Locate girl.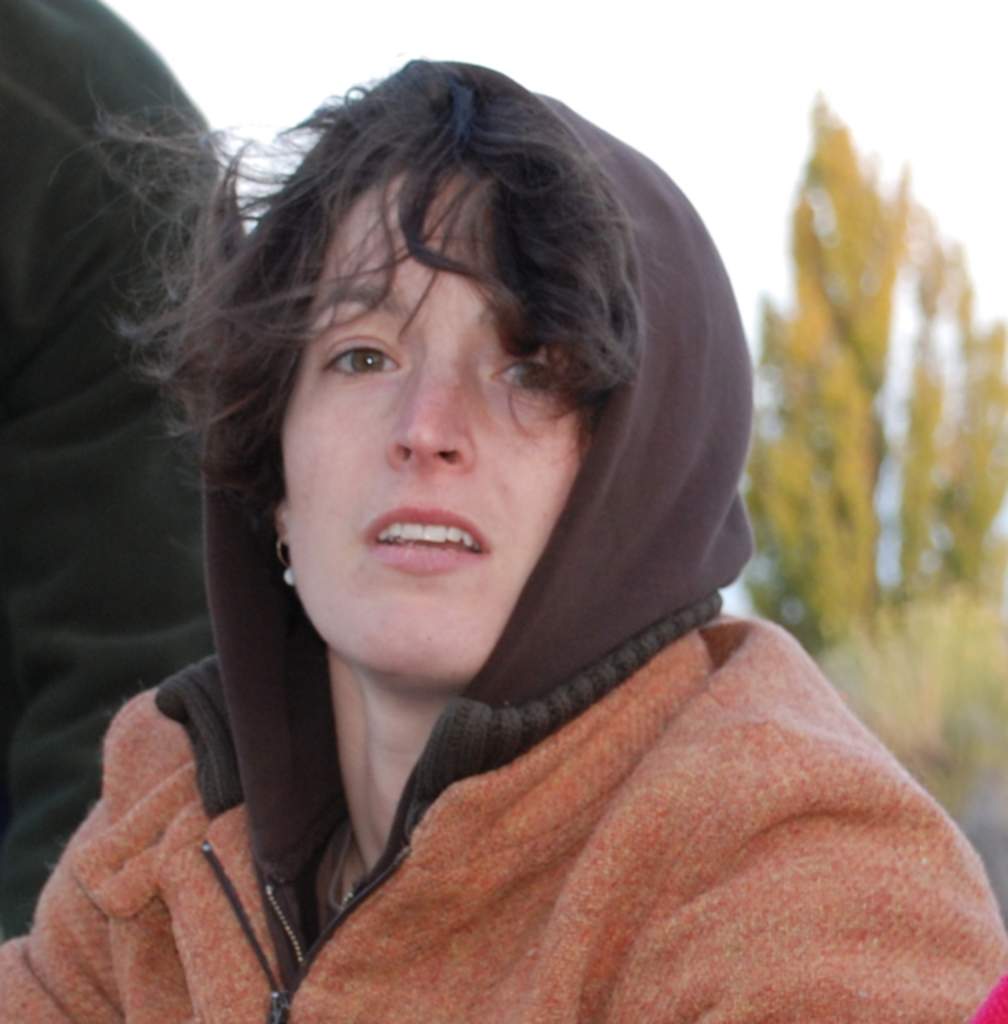
Bounding box: pyautogui.locateOnScreen(0, 50, 1006, 1016).
